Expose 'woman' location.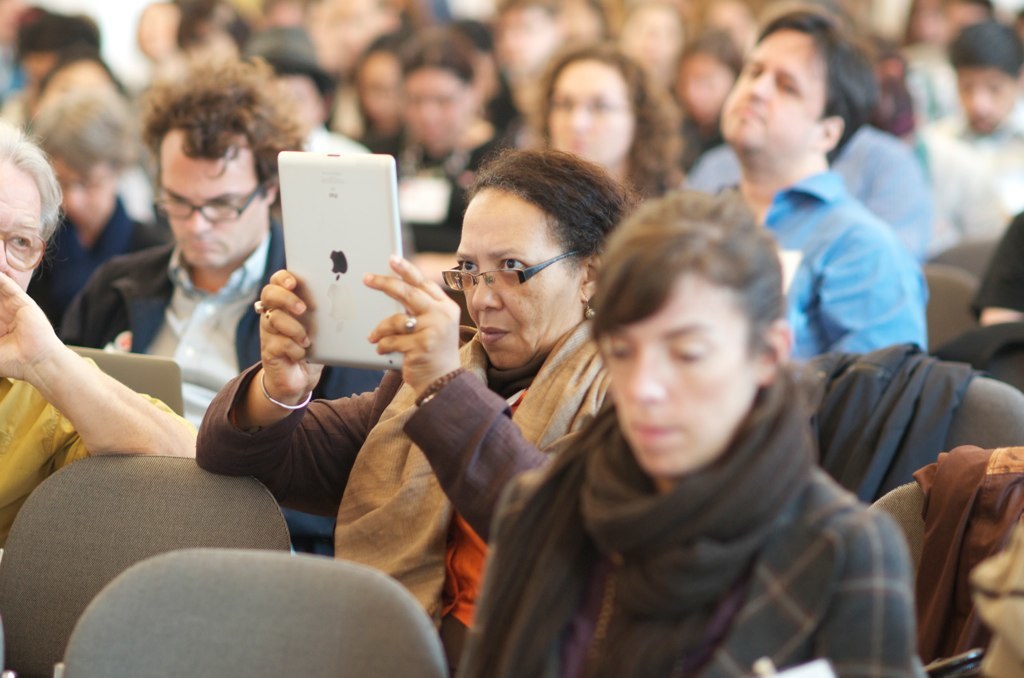
Exposed at l=21, t=77, r=172, b=331.
